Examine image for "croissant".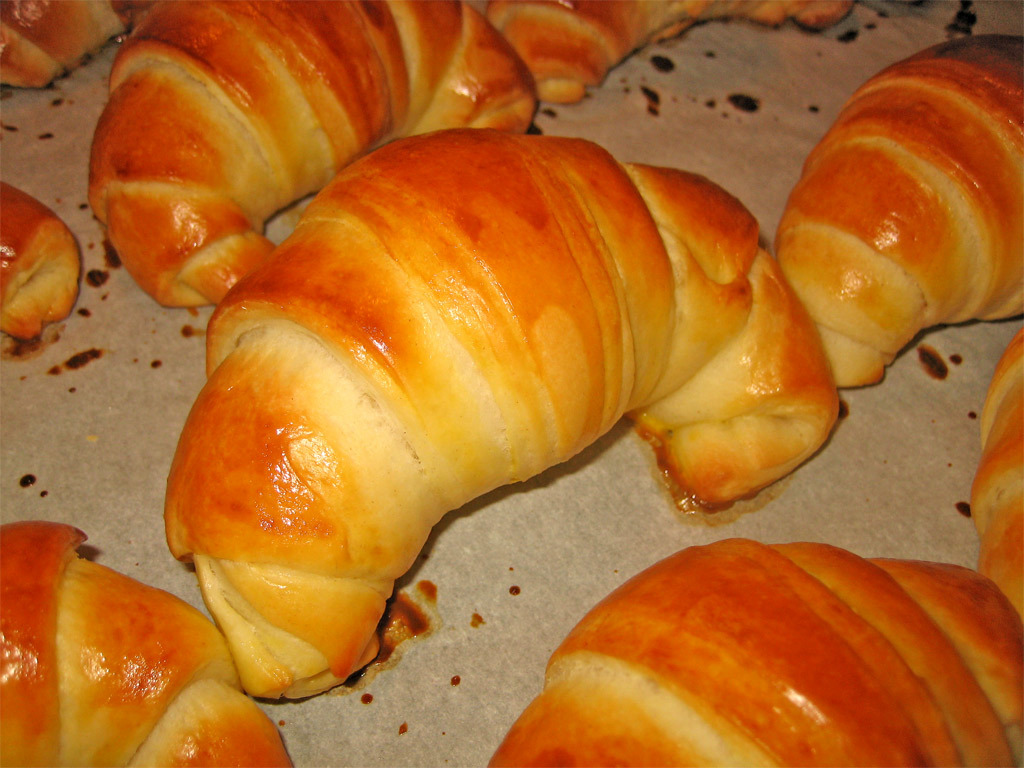
Examination result: pyautogui.locateOnScreen(0, 177, 78, 339).
